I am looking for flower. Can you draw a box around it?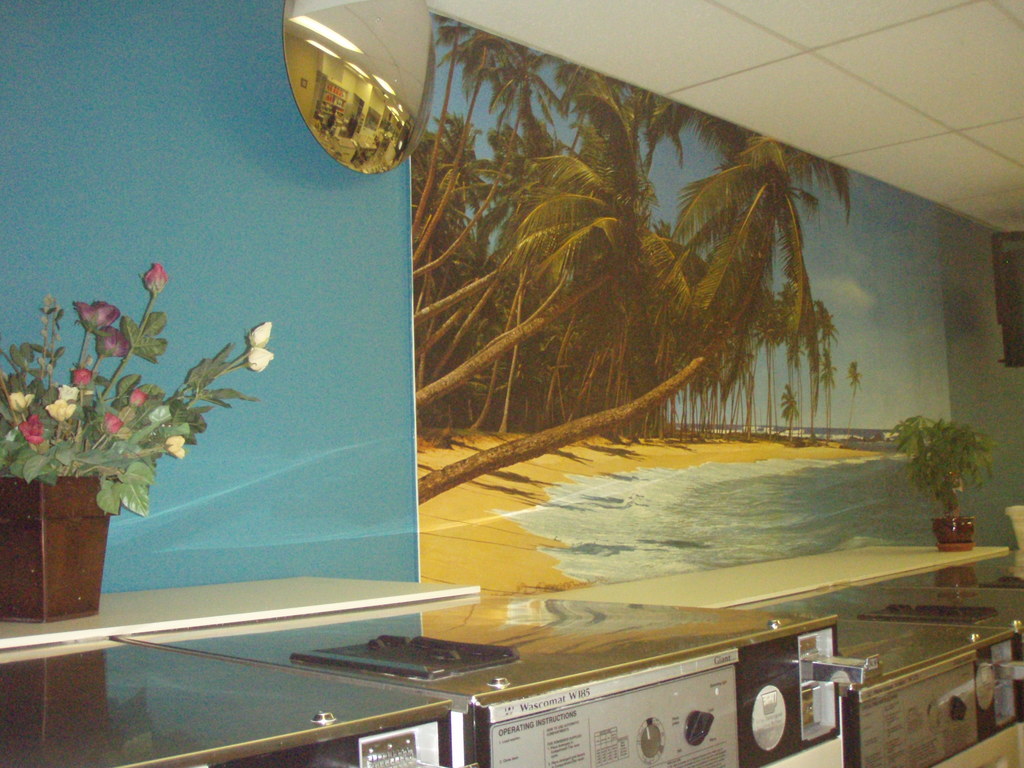
Sure, the bounding box is region(100, 419, 124, 437).
